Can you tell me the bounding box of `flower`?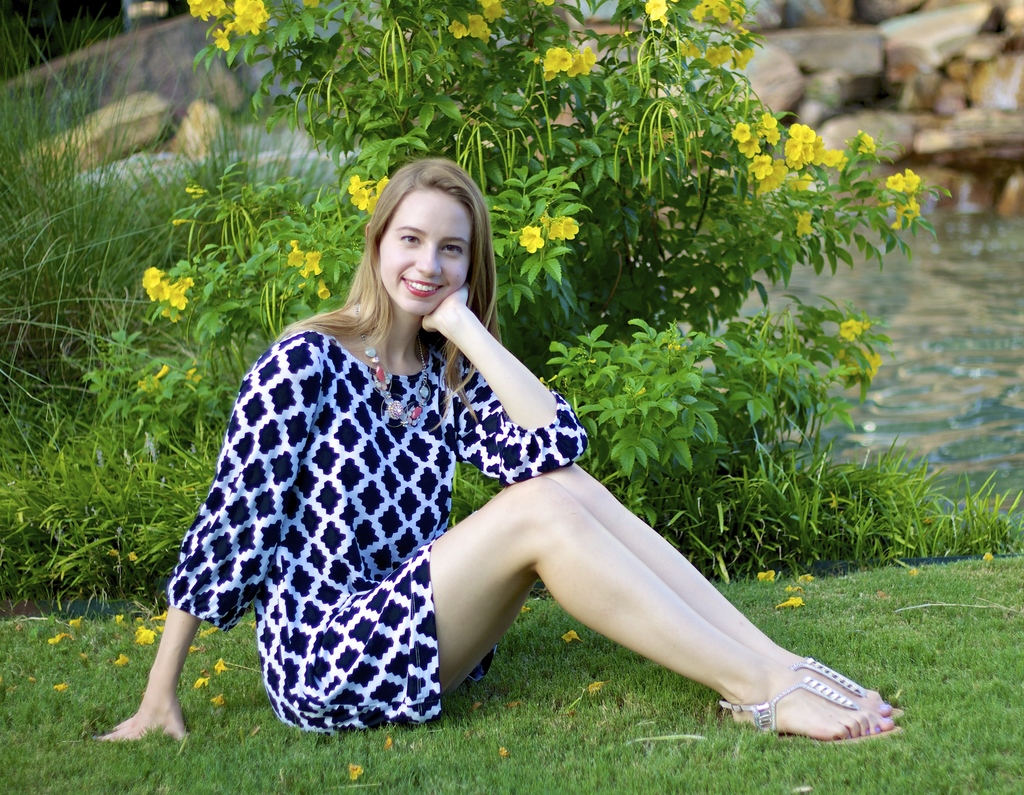
[left=49, top=630, right=77, bottom=644].
